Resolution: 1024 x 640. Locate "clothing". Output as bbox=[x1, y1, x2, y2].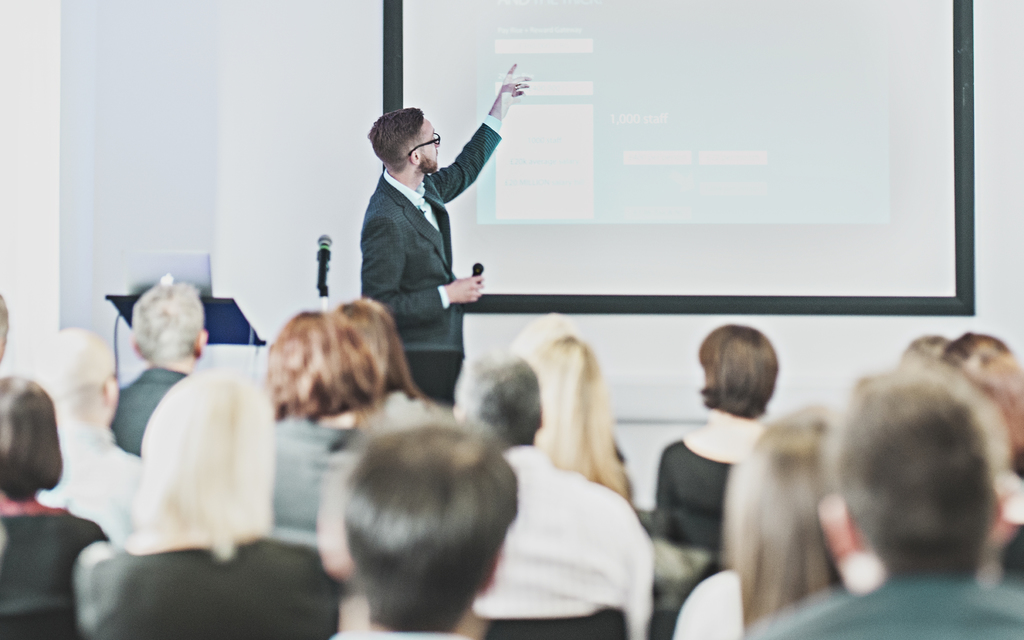
bbox=[111, 363, 189, 455].
